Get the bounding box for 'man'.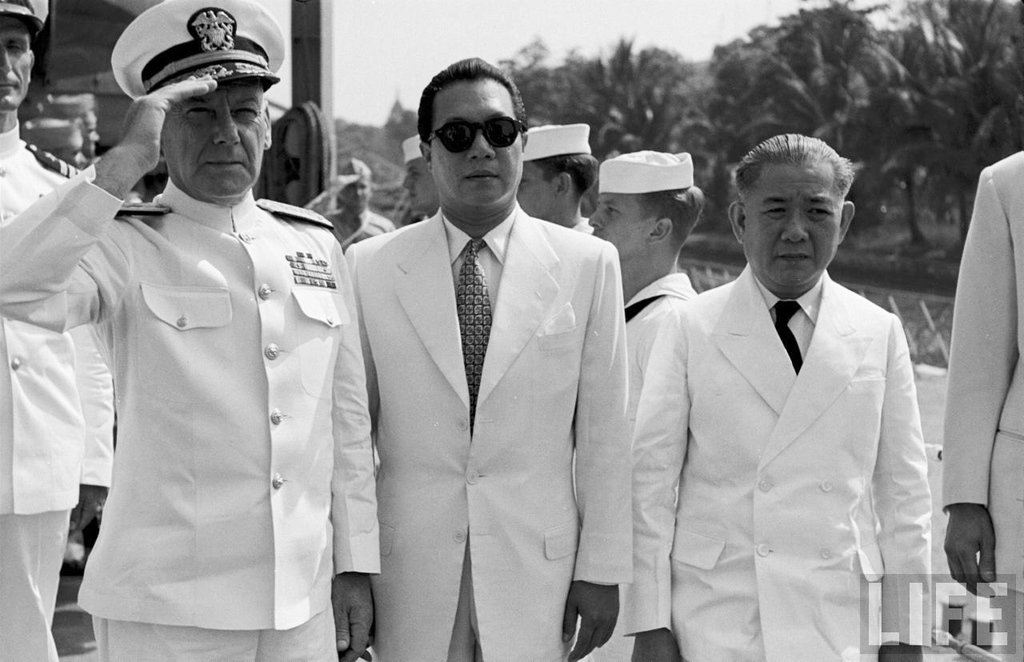
[x1=579, y1=146, x2=727, y2=376].
